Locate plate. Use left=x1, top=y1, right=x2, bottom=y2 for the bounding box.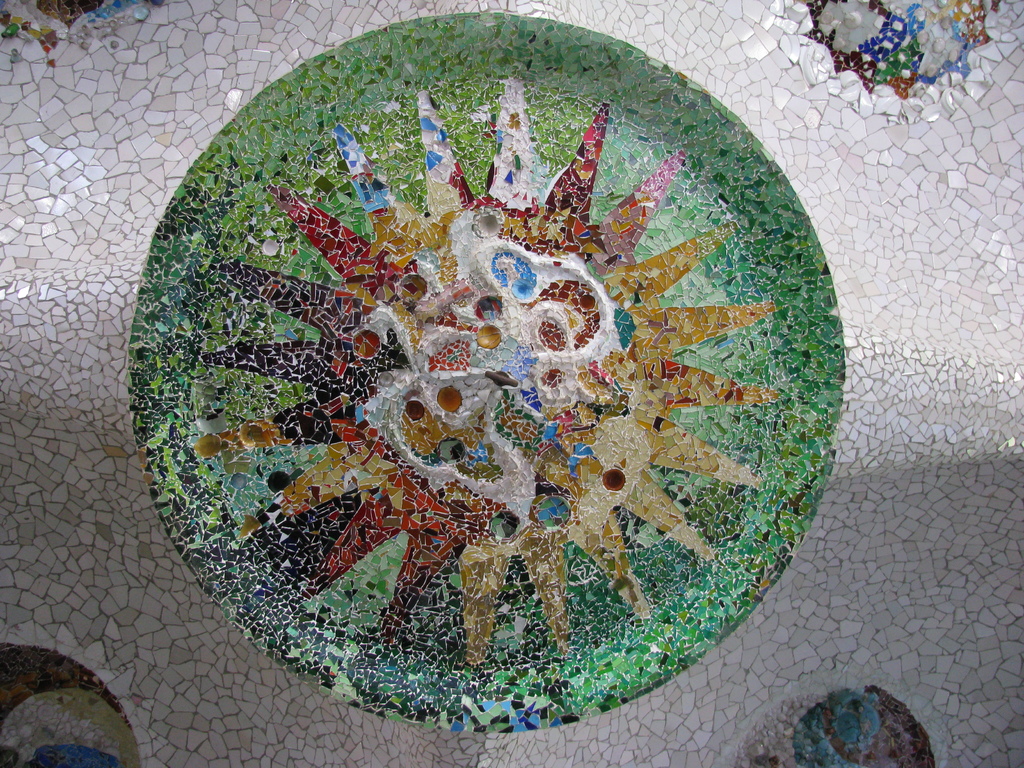
left=103, top=15, right=906, bottom=710.
